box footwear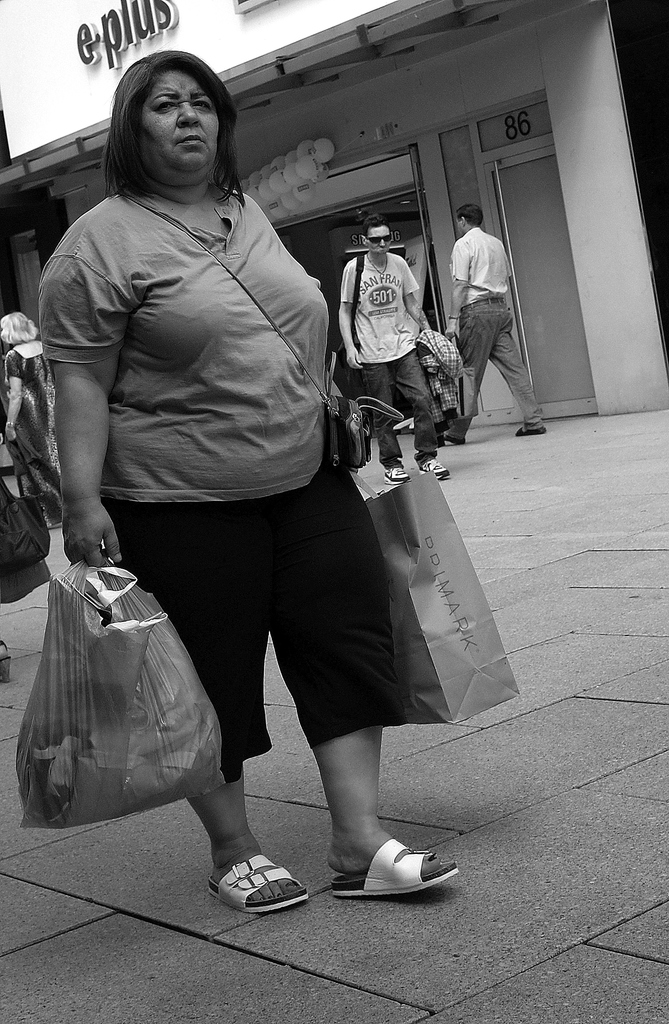
341 844 456 906
